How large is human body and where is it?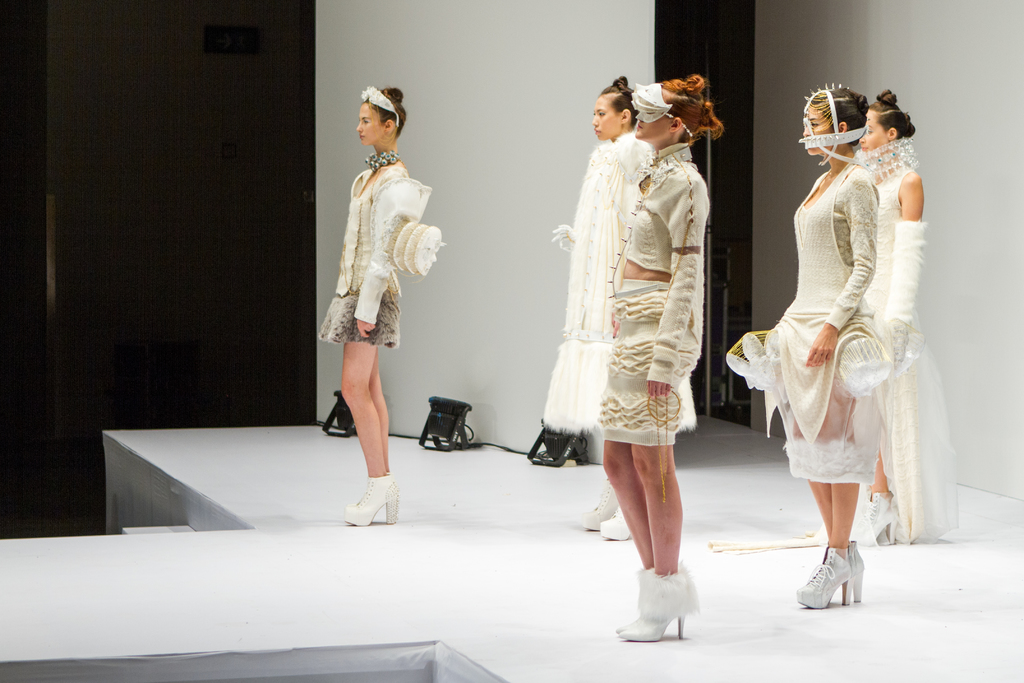
Bounding box: Rect(858, 150, 924, 541).
